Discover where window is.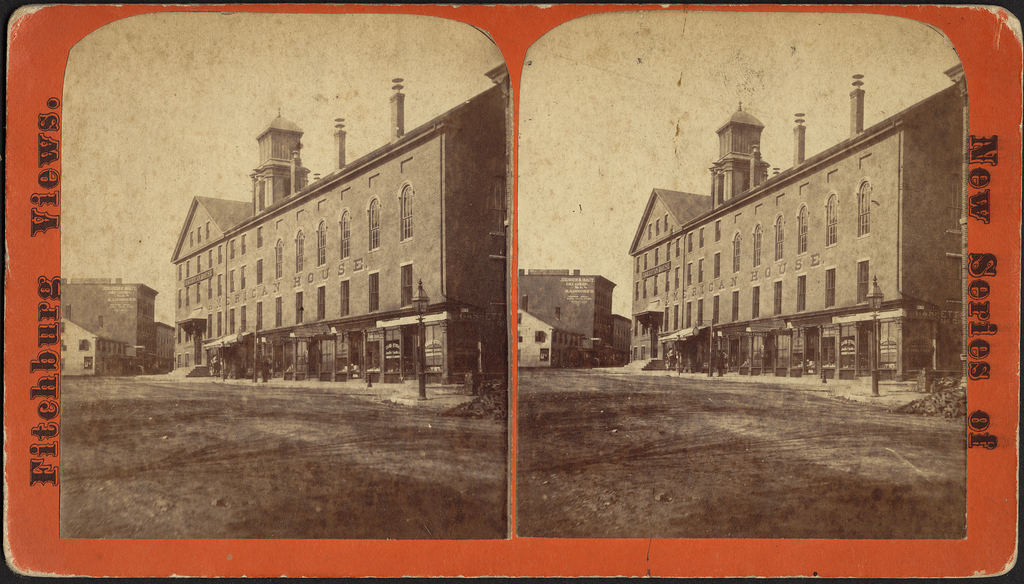
Discovered at locate(665, 243, 670, 261).
